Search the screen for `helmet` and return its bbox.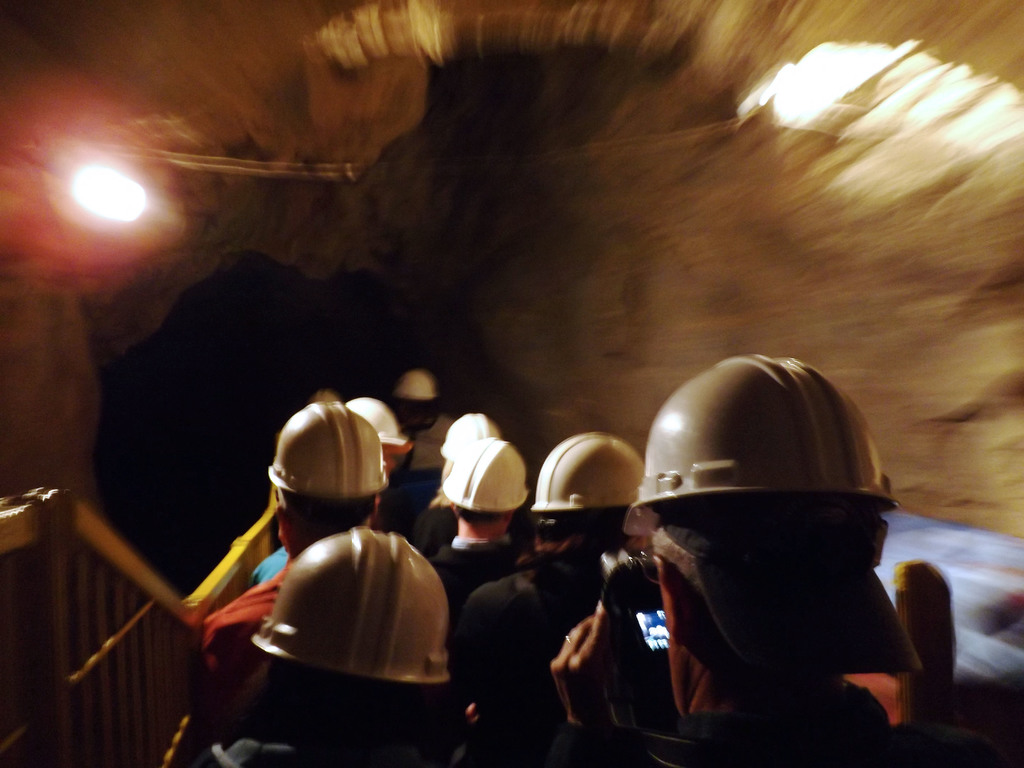
Found: [x1=350, y1=393, x2=396, y2=457].
